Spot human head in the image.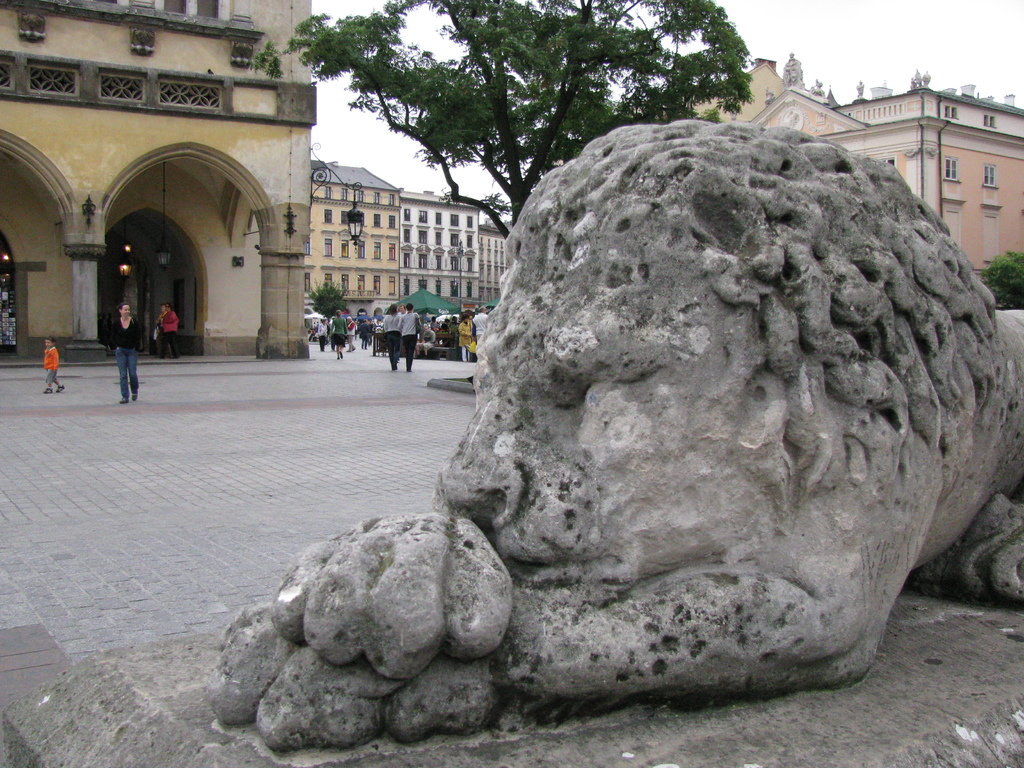
human head found at 388 302 397 314.
